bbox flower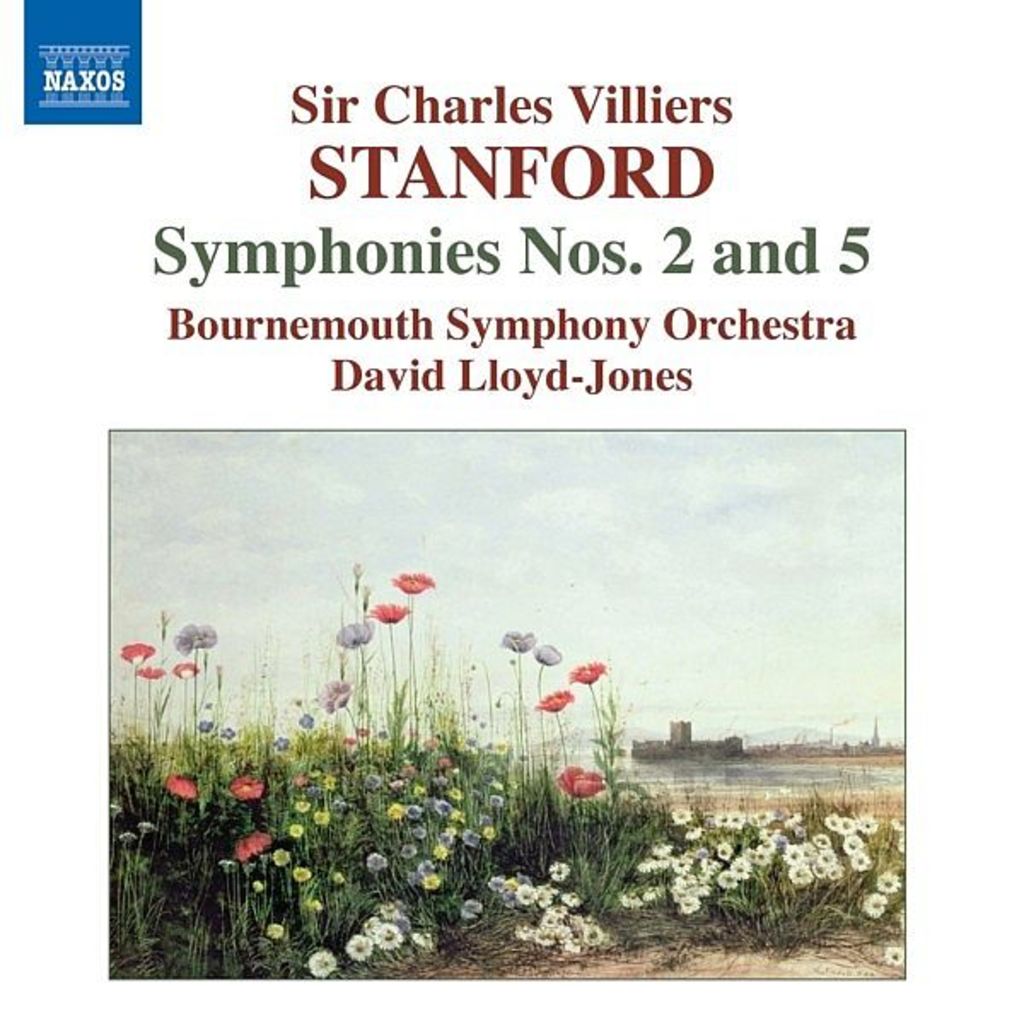
box=[358, 597, 408, 623]
